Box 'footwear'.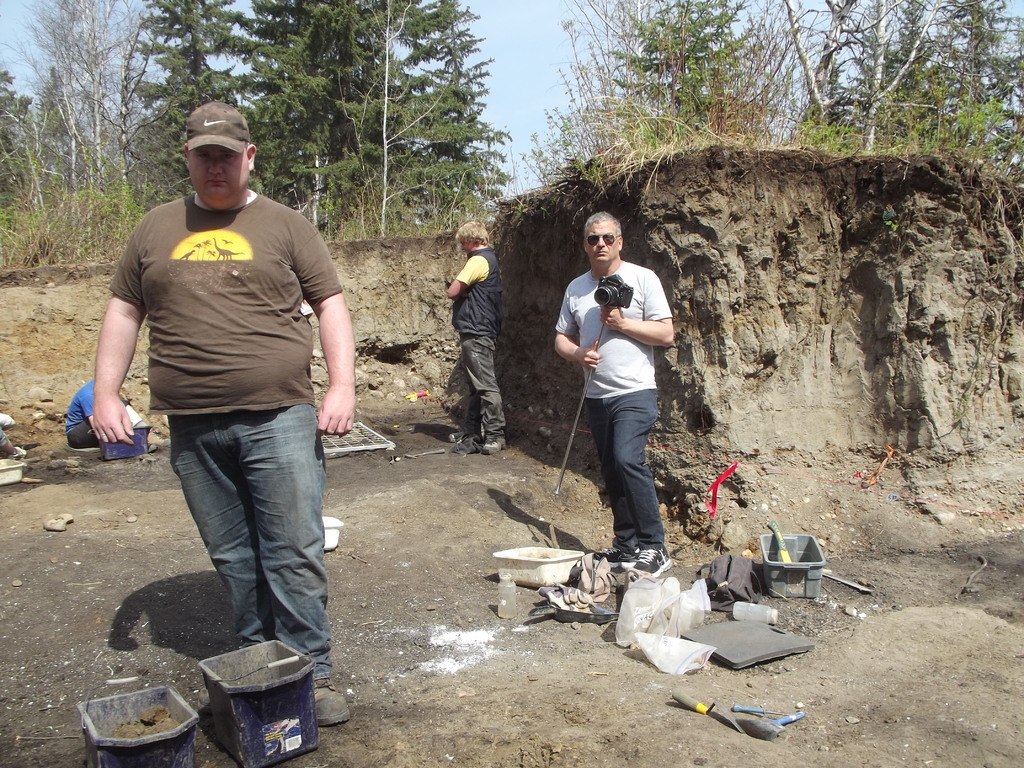
456 433 477 451.
